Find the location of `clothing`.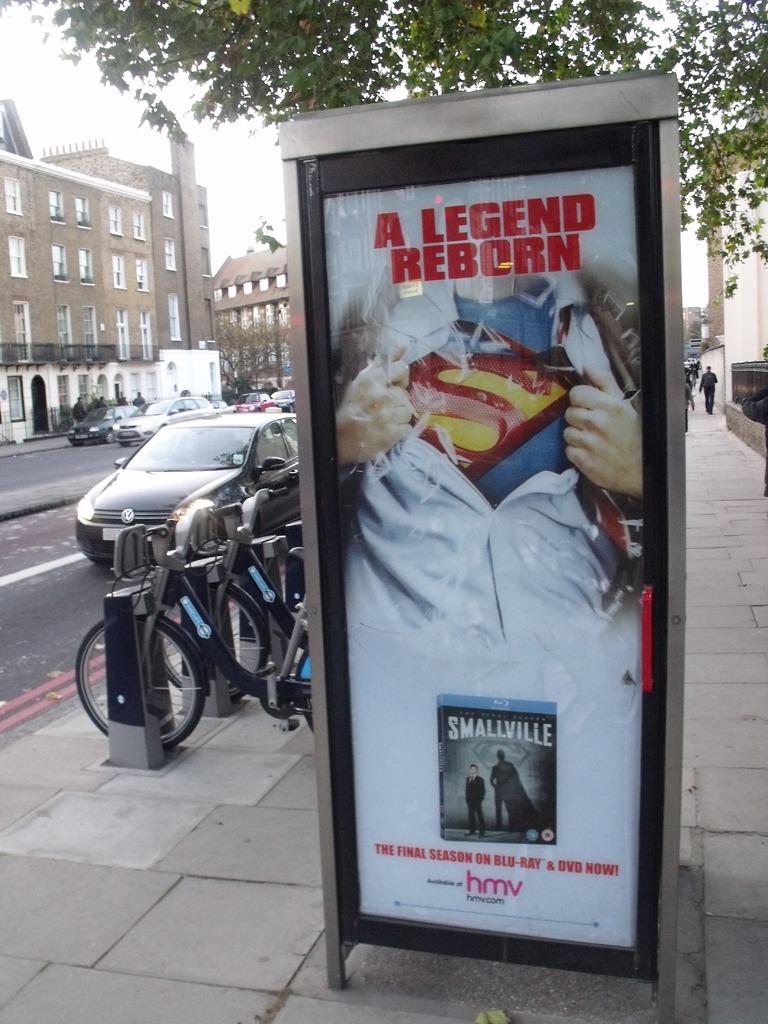
Location: bbox=(464, 774, 487, 835).
